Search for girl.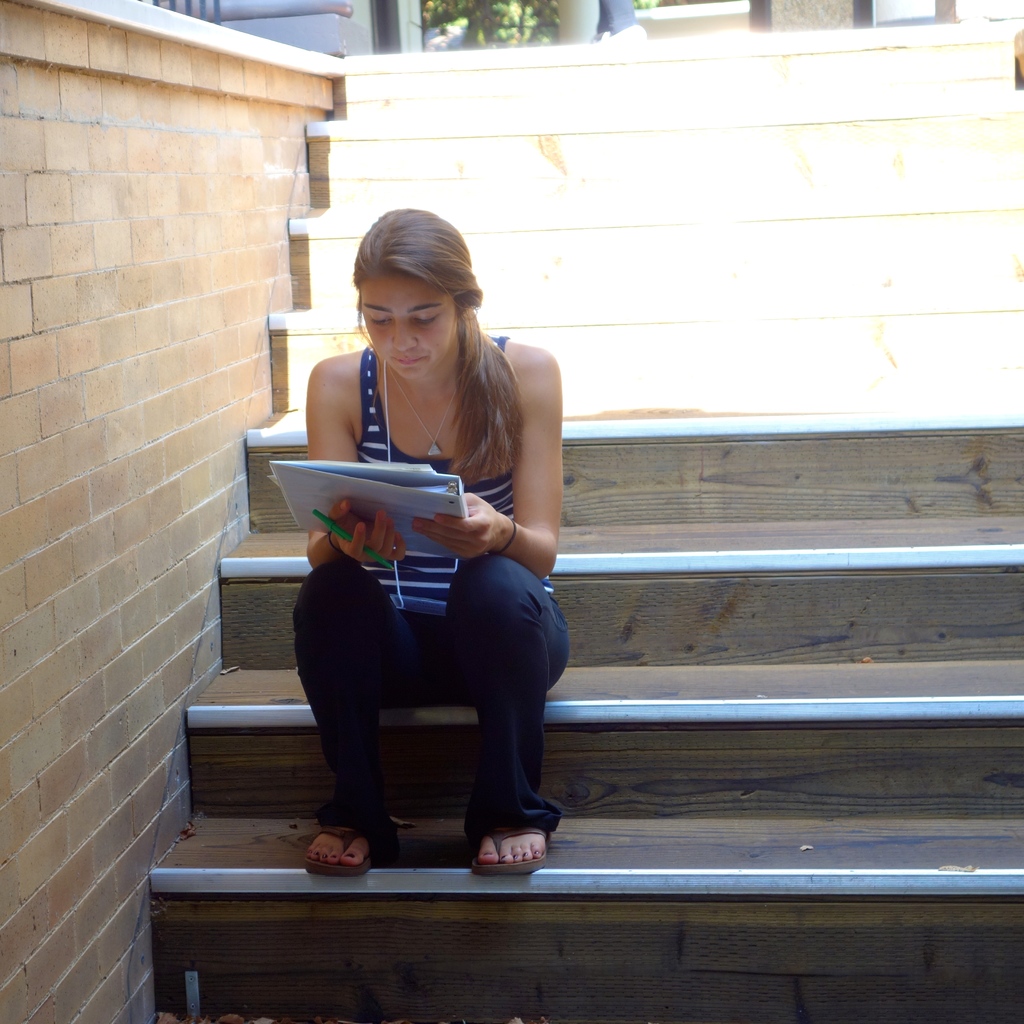
Found at (292,211,568,872).
